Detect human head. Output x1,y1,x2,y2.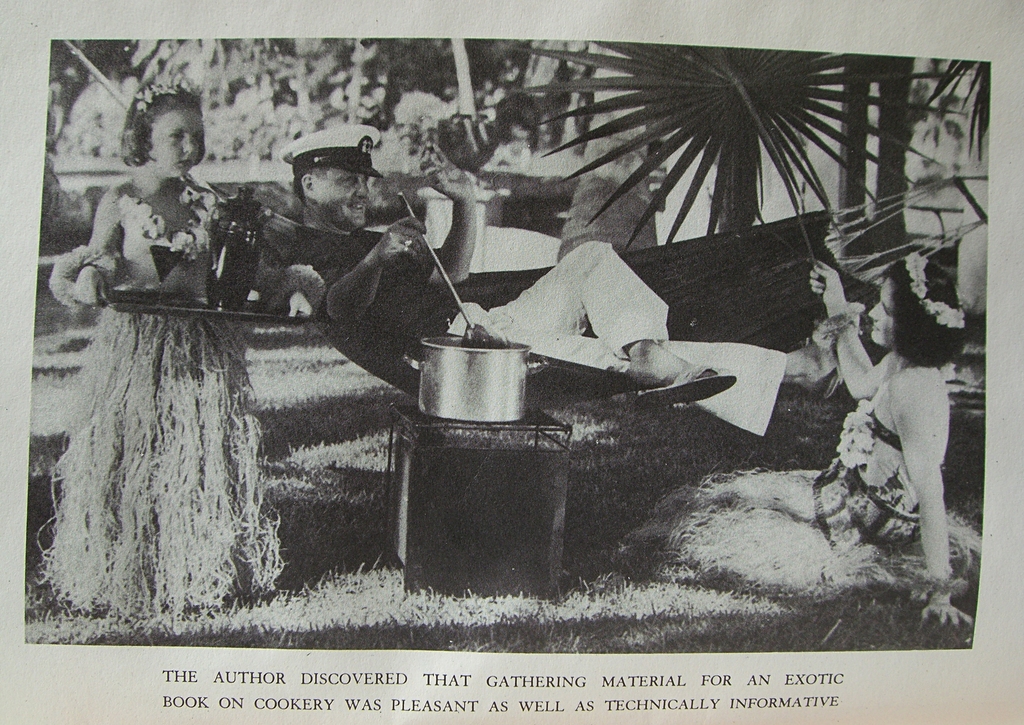
120,84,209,183.
